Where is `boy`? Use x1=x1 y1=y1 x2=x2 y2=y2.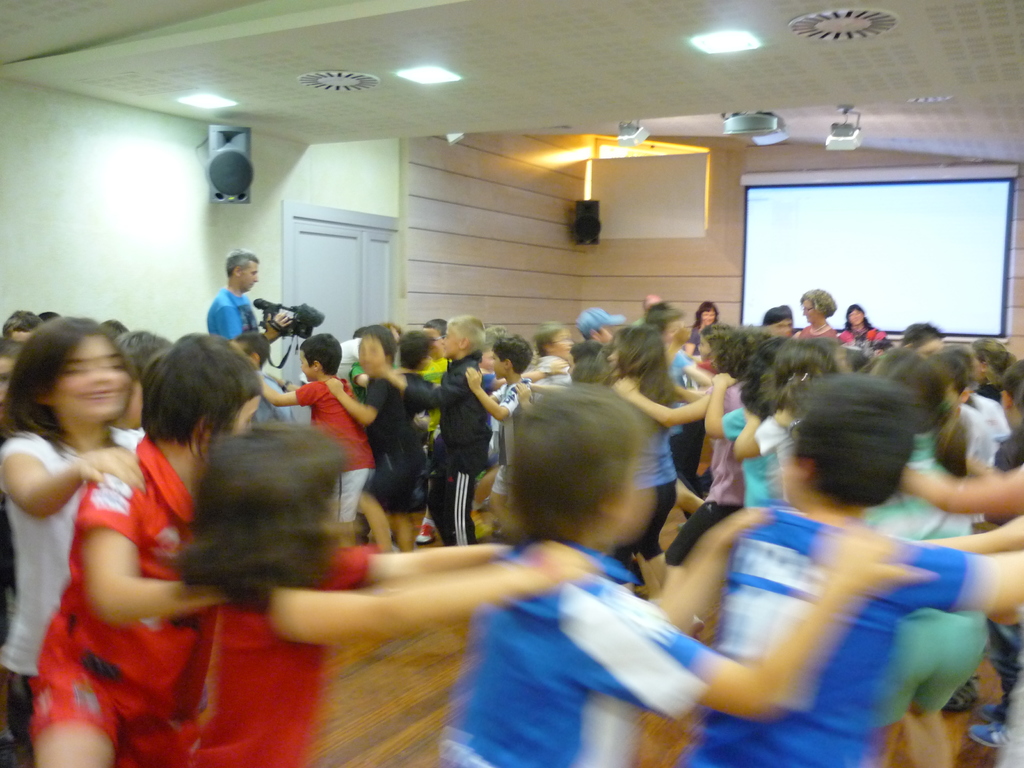
x1=429 y1=390 x2=938 y2=767.
